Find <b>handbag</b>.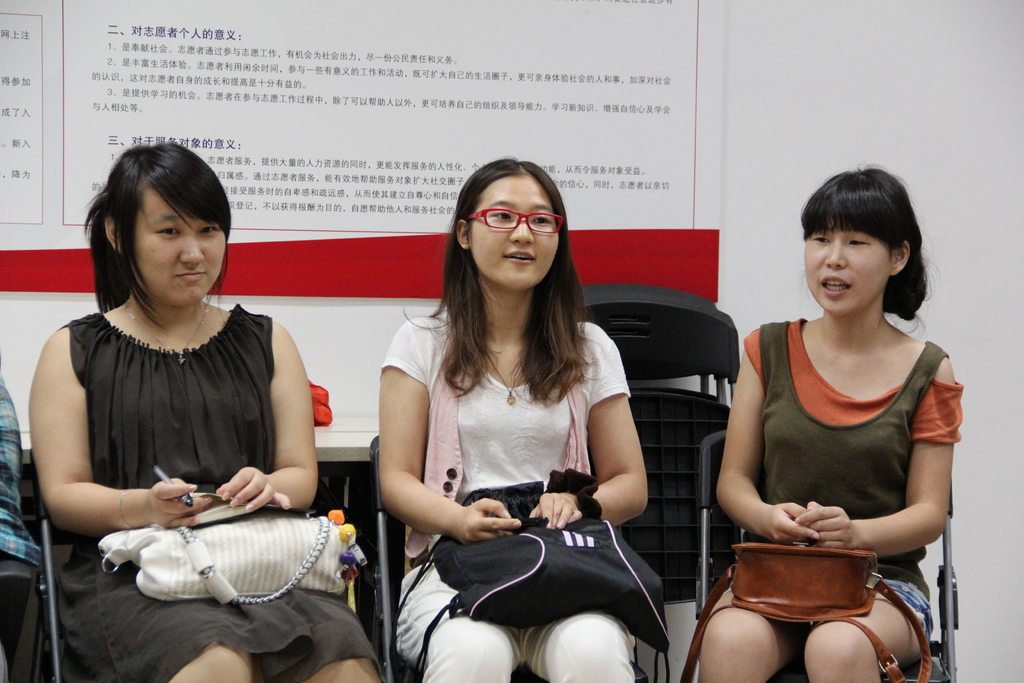
(left=99, top=506, right=366, bottom=605).
